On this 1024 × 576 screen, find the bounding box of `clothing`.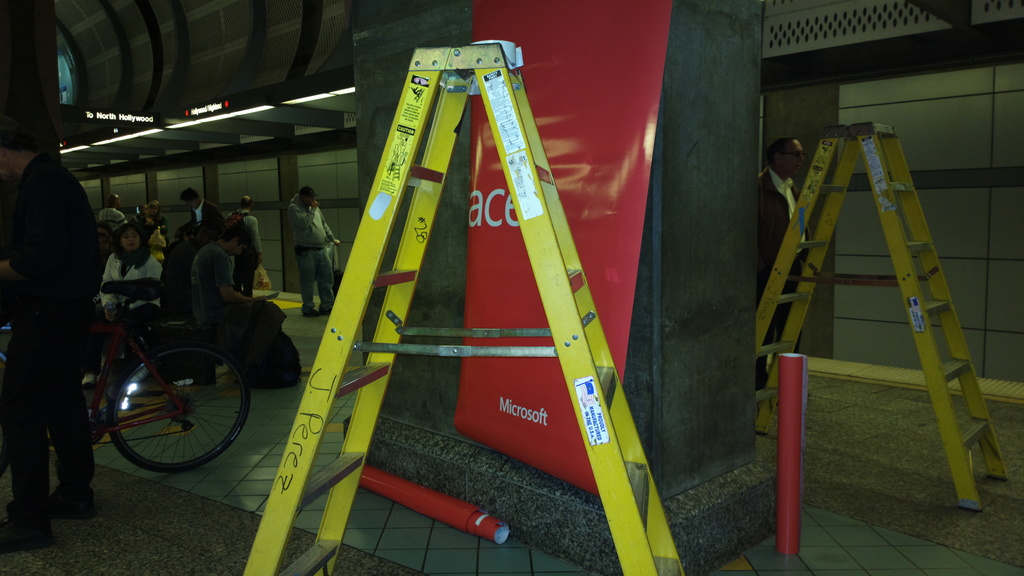
Bounding box: rect(284, 197, 335, 317).
